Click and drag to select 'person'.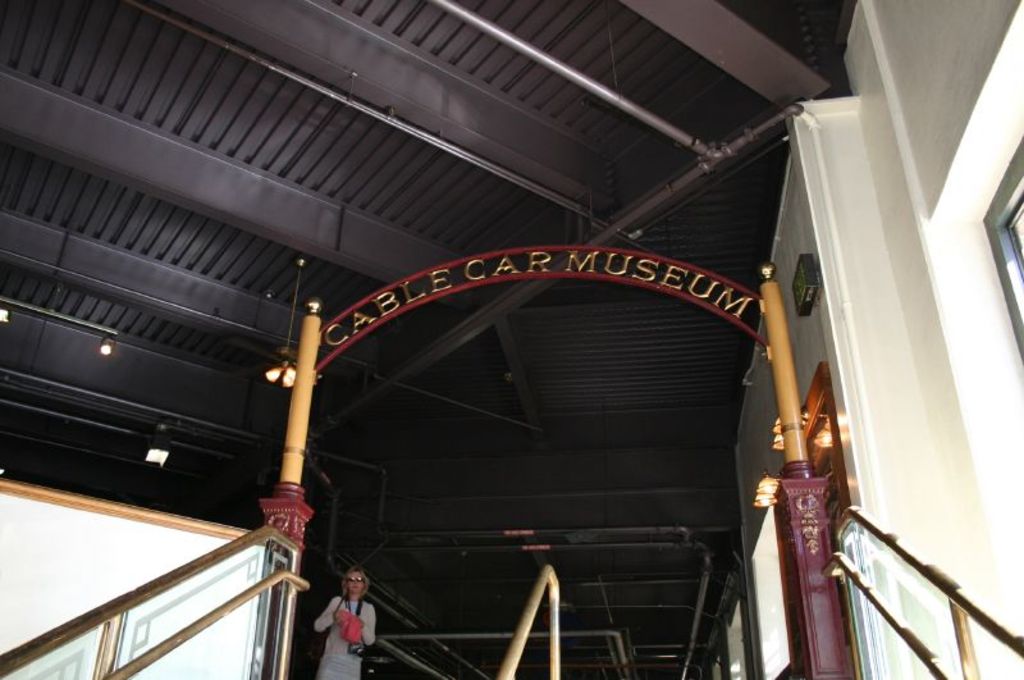
Selection: pyautogui.locateOnScreen(307, 561, 379, 679).
